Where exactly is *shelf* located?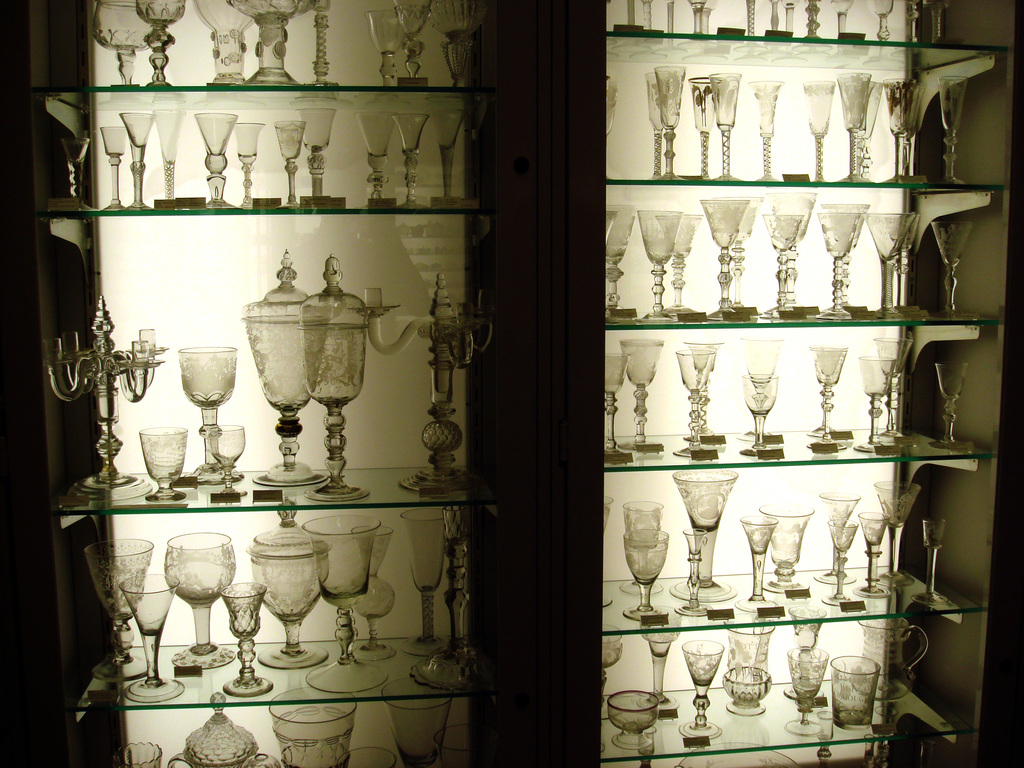
Its bounding box is 589/611/986/767.
